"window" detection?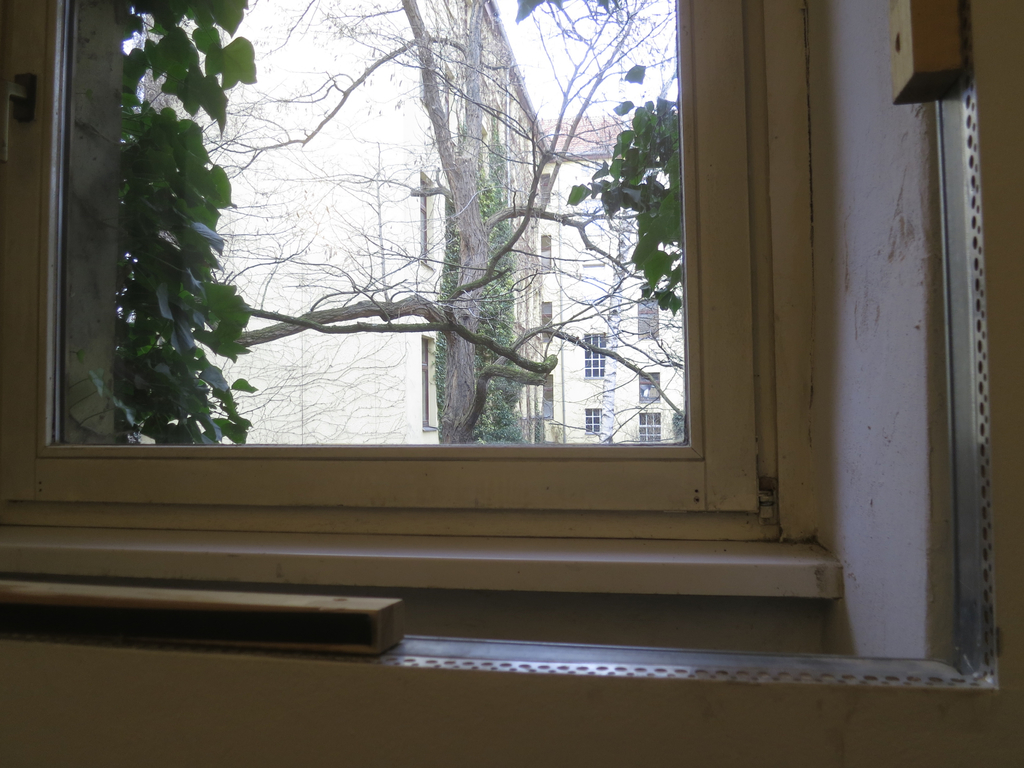
x1=539 y1=175 x2=551 y2=204
